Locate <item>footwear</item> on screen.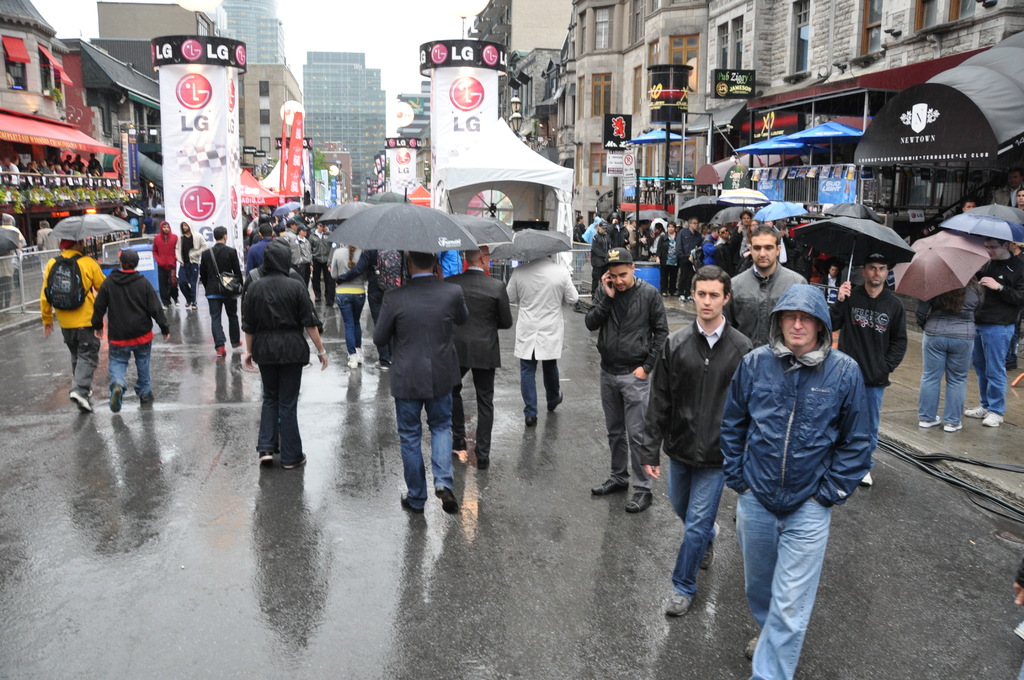
On screen at (left=431, top=487, right=458, bottom=513).
